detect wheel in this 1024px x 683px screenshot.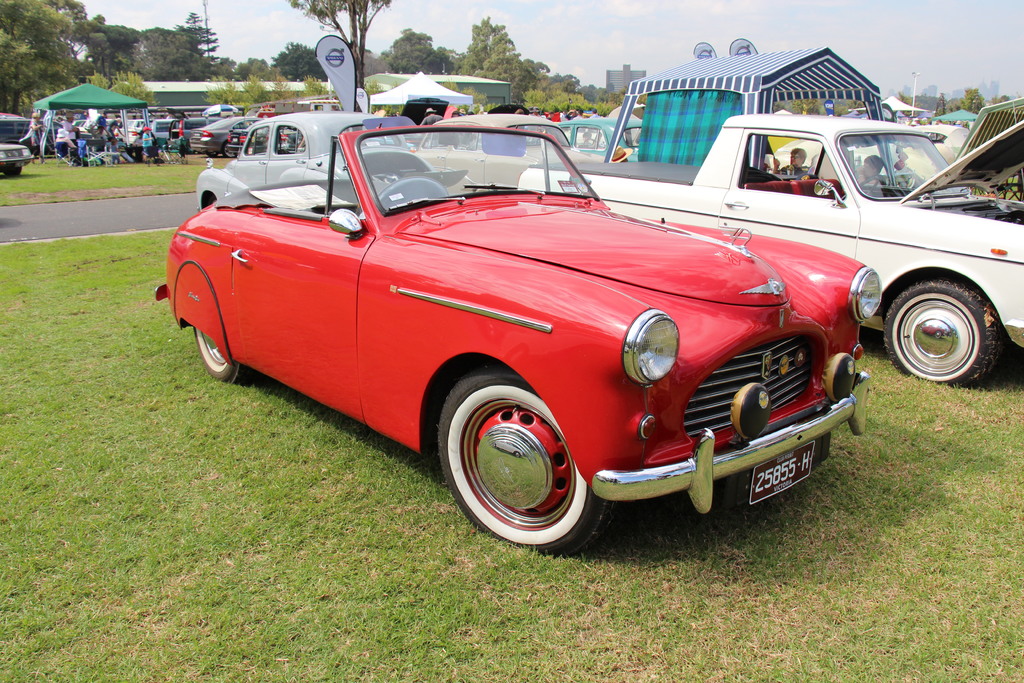
Detection: rect(205, 151, 217, 164).
